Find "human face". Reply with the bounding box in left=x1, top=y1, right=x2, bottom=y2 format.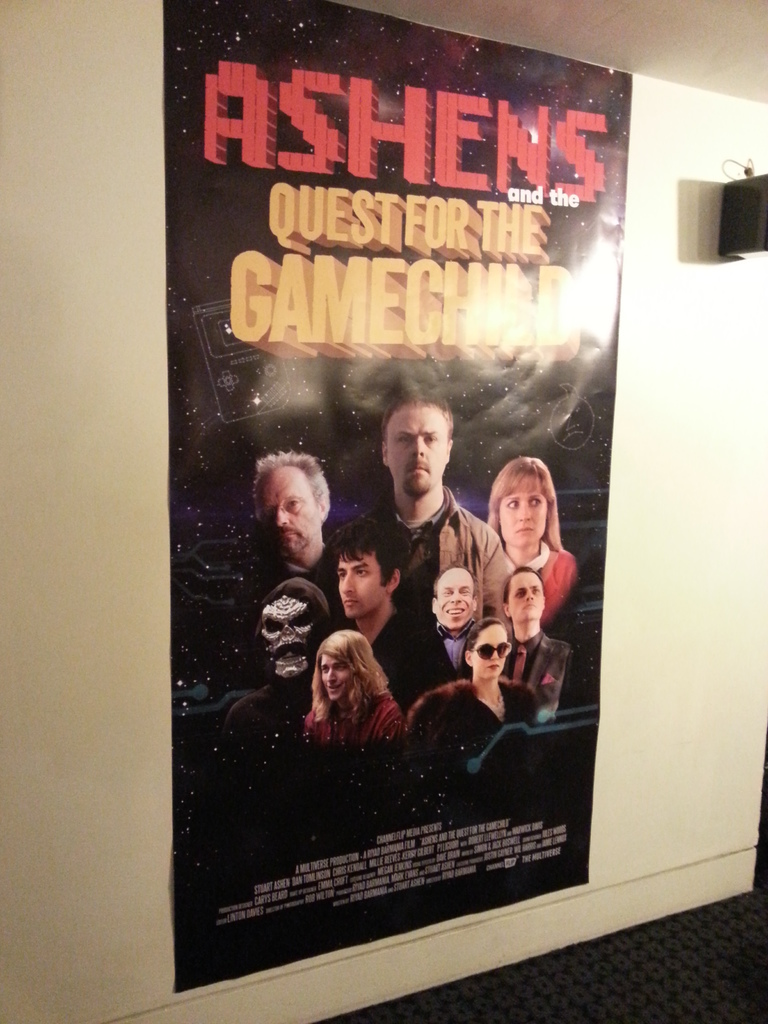
left=314, top=653, right=349, bottom=704.
